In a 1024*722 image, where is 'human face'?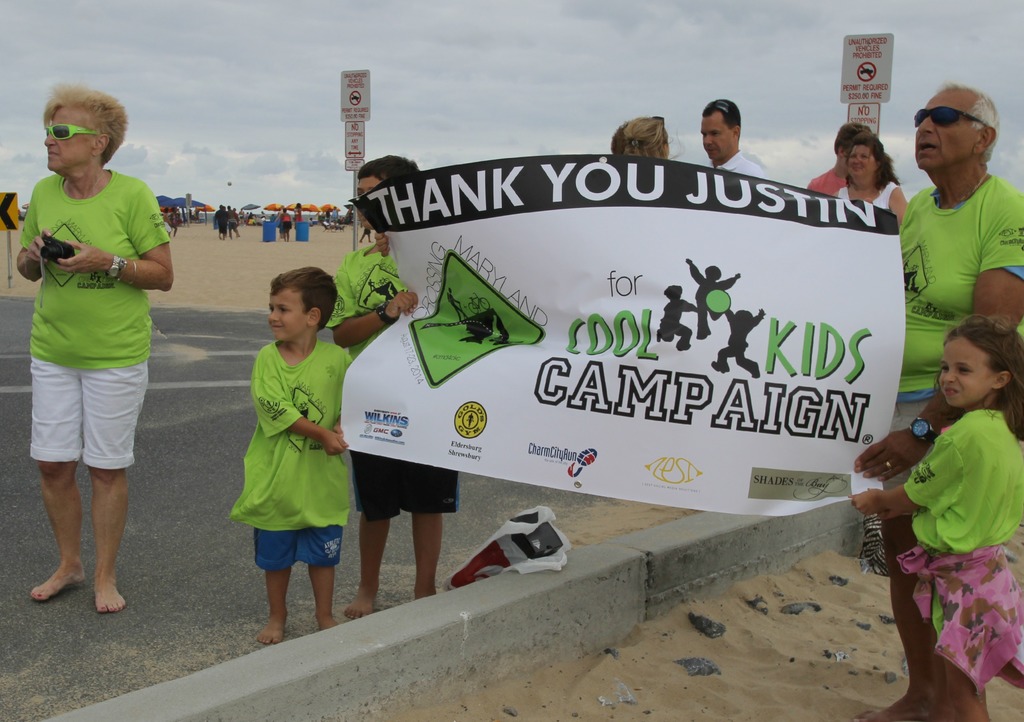
<box>705,110,732,163</box>.
